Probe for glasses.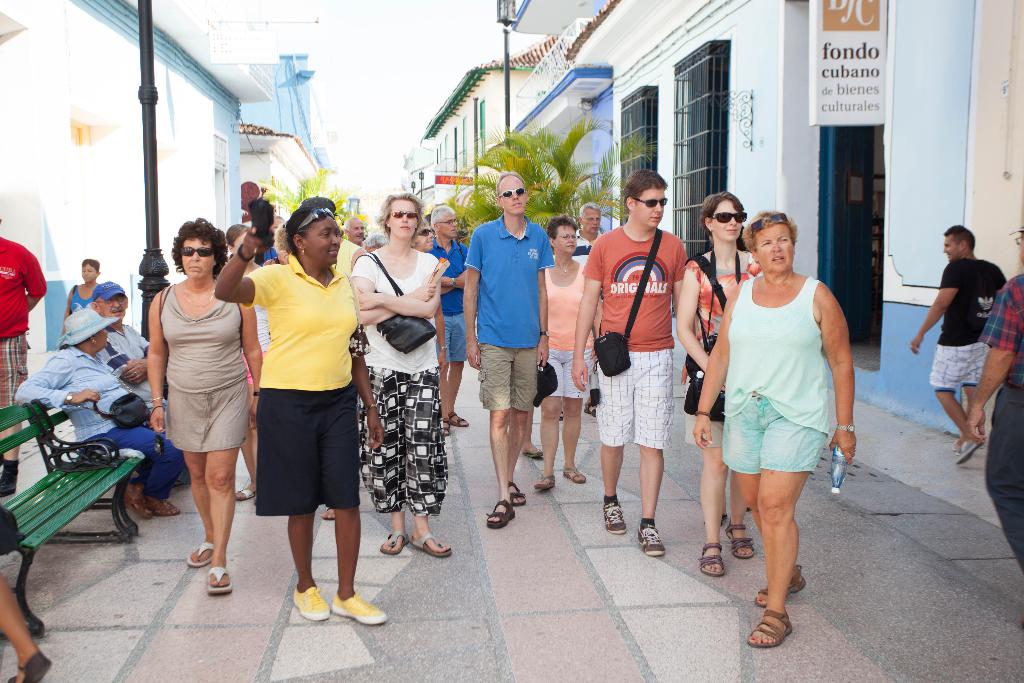
Probe result: left=179, top=246, right=225, bottom=258.
